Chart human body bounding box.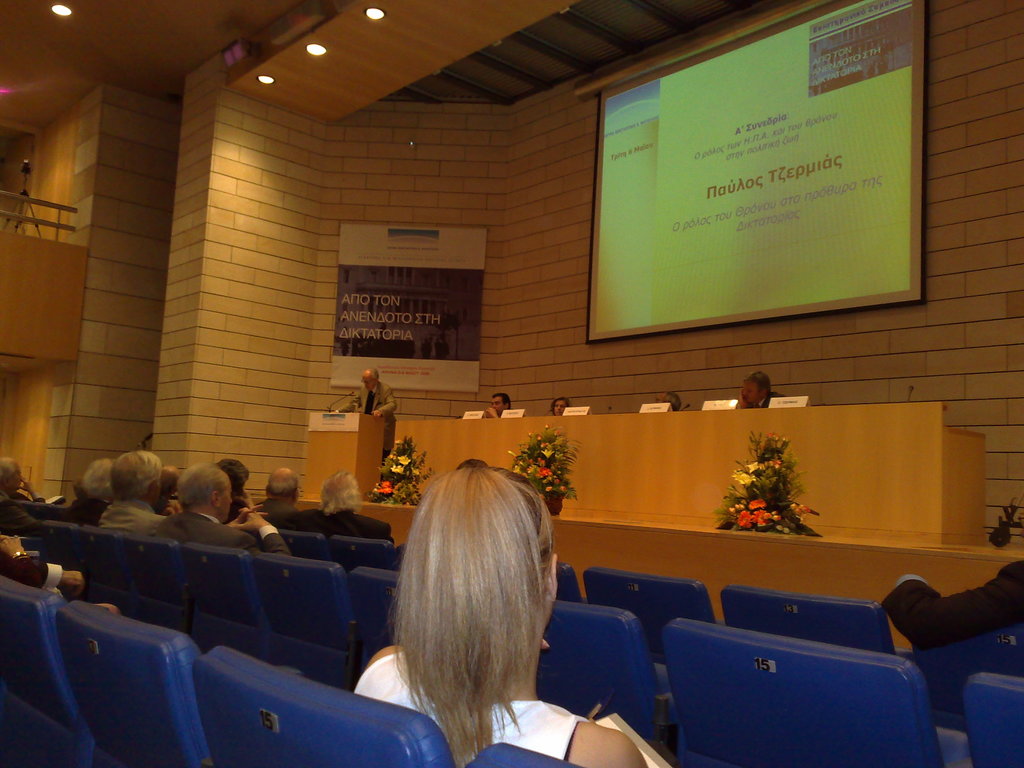
Charted: <bbox>337, 457, 605, 767</bbox>.
